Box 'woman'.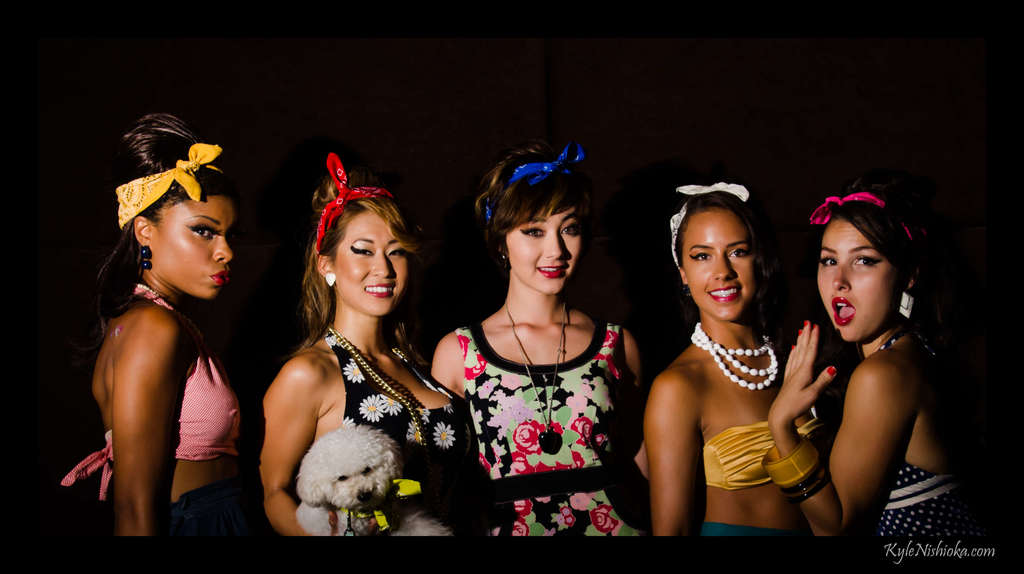
634/177/829/544.
